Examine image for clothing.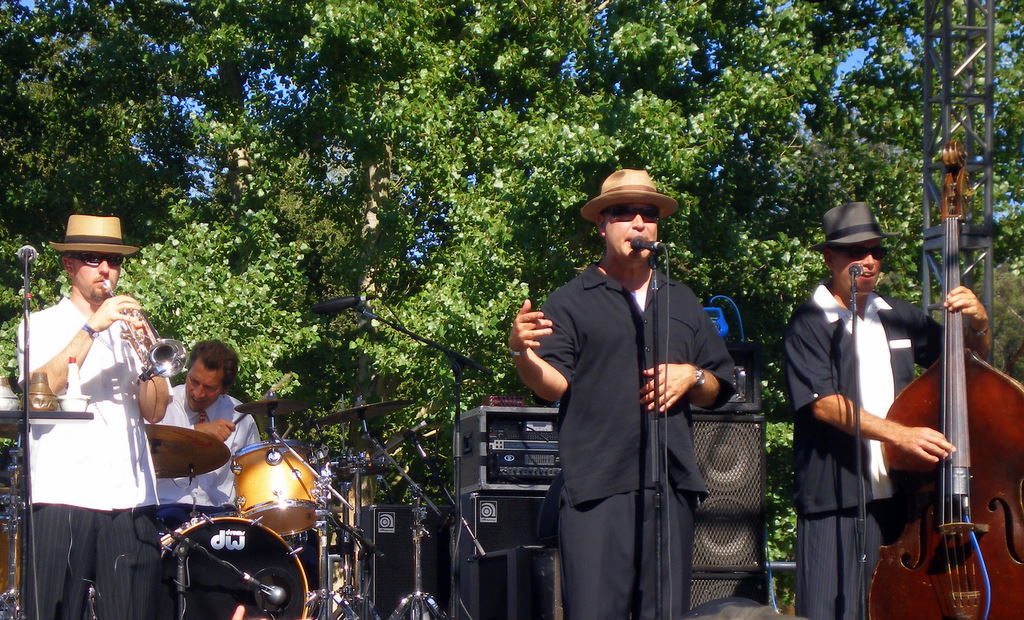
Examination result: (32, 281, 162, 576).
